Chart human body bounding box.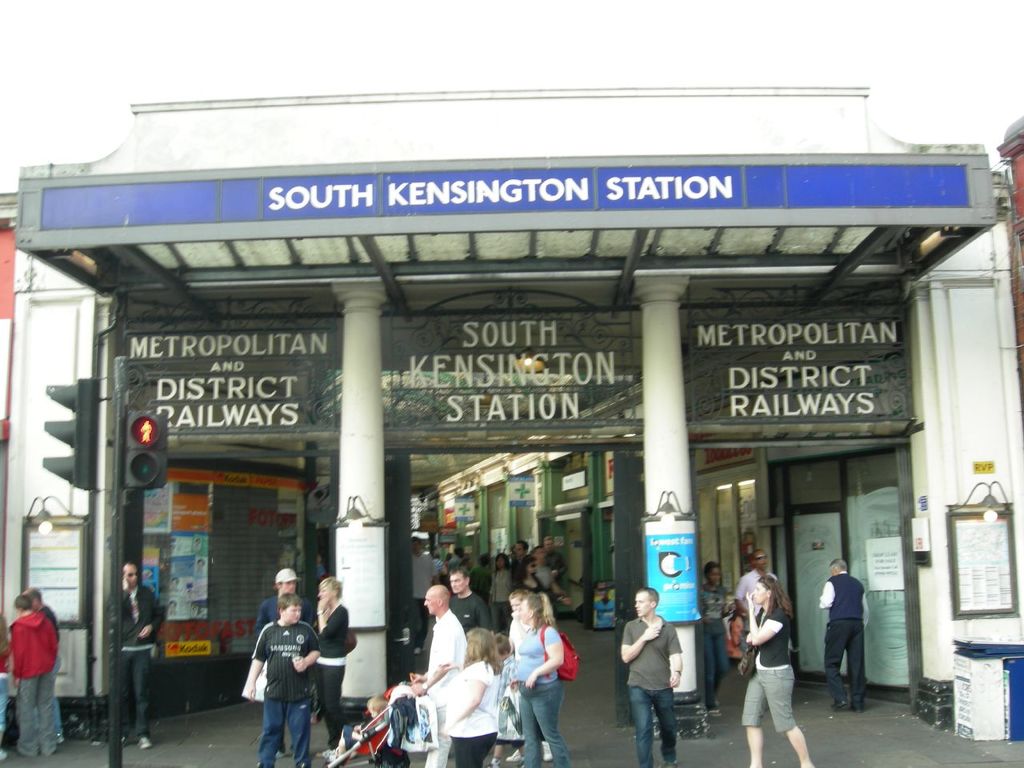
Charted: <region>10, 610, 56, 754</region>.
